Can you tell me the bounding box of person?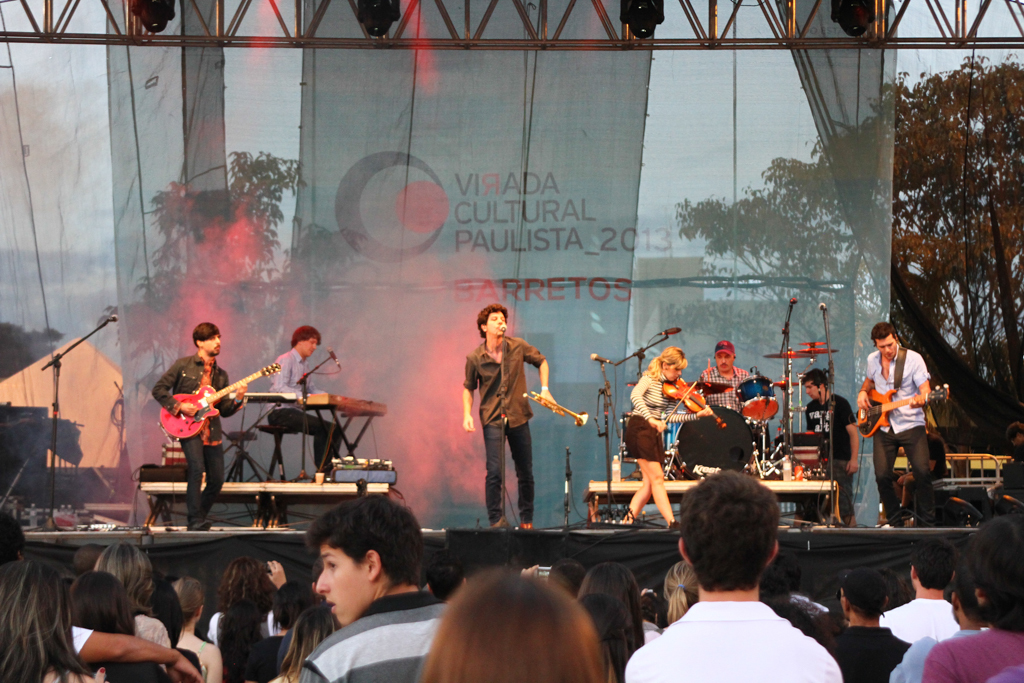
box(149, 318, 249, 522).
